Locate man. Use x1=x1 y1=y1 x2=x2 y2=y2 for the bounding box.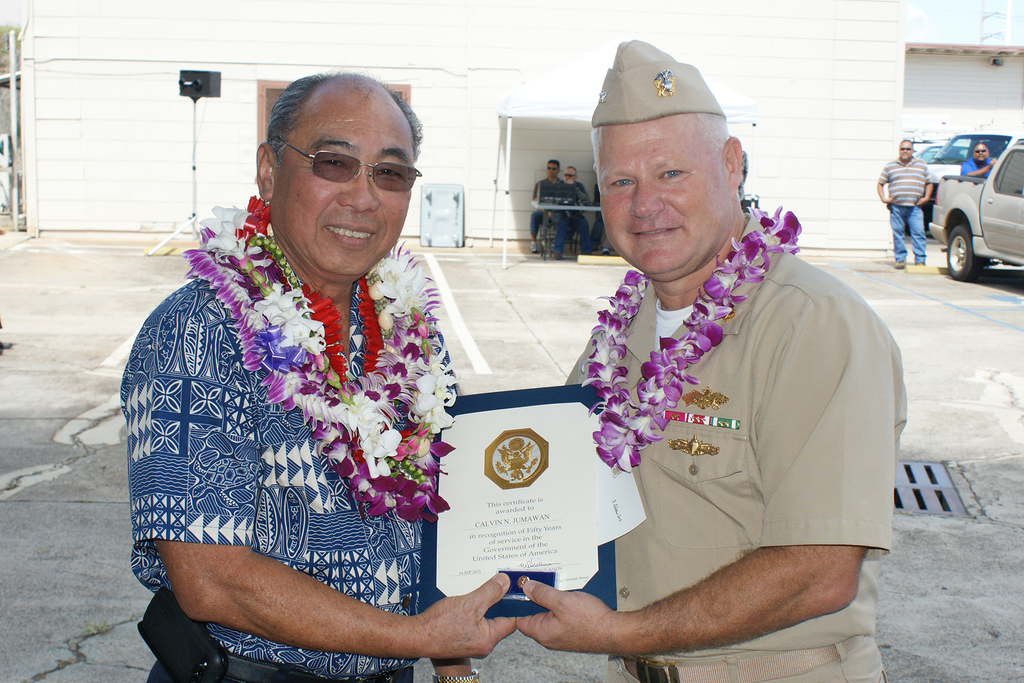
x1=961 y1=145 x2=995 y2=176.
